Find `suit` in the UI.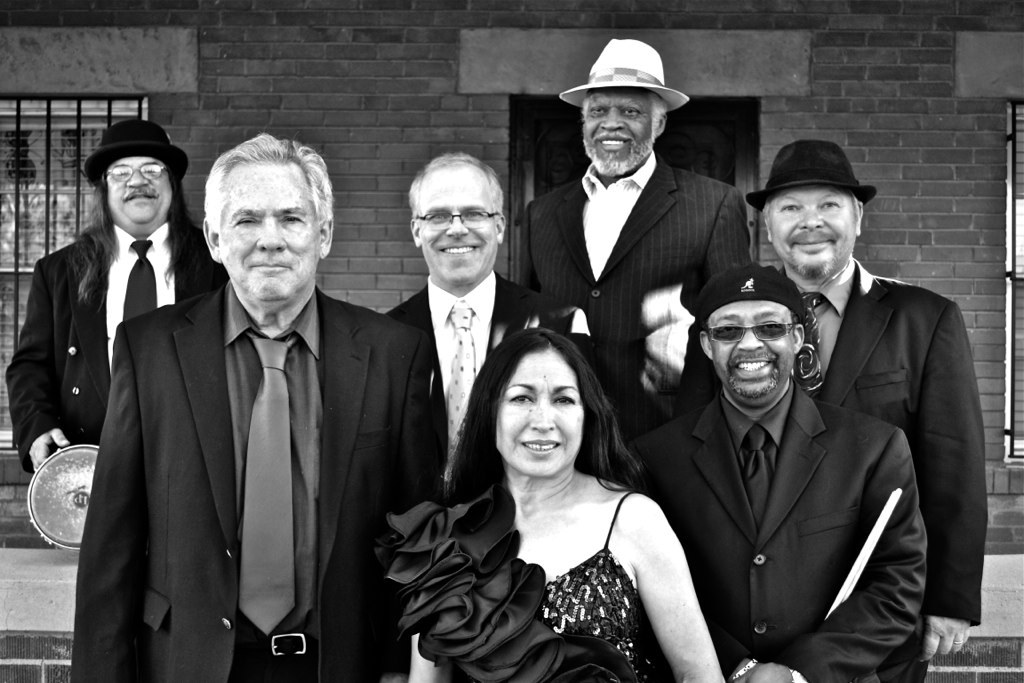
UI element at [x1=69, y1=288, x2=443, y2=682].
